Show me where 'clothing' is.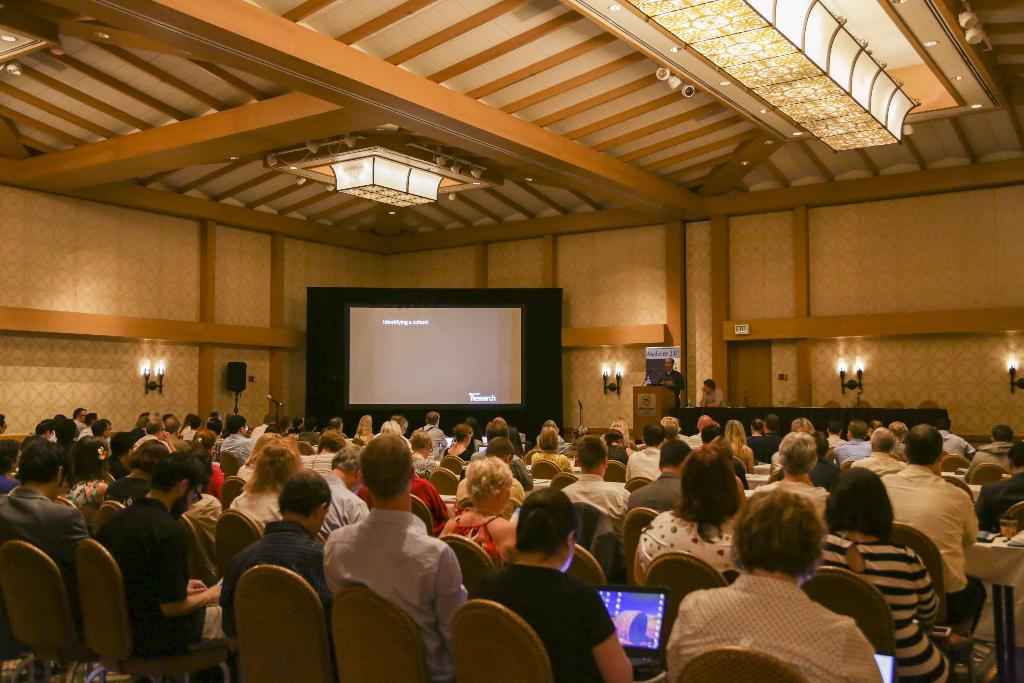
'clothing' is at box=[604, 439, 627, 474].
